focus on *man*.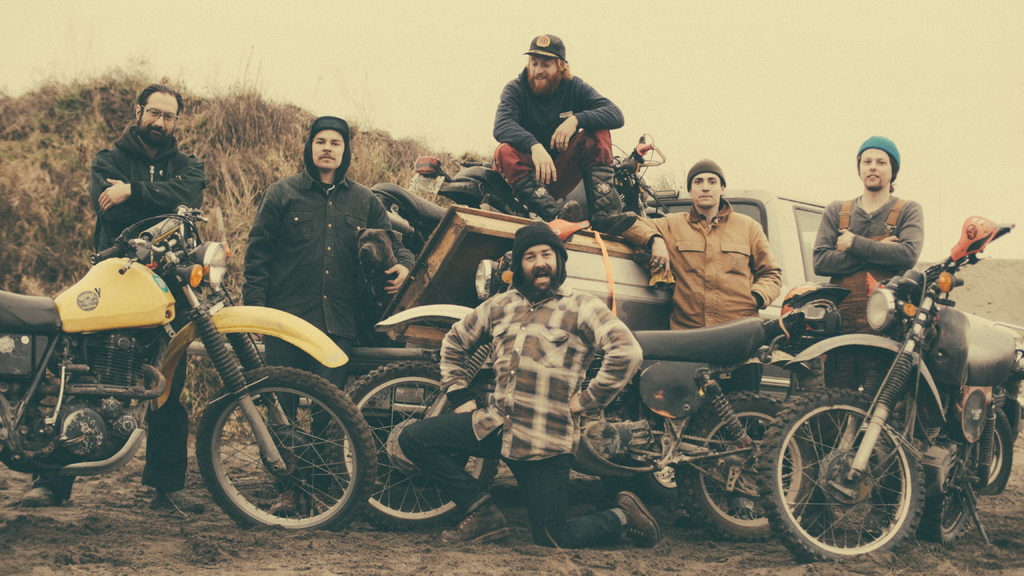
Focused at pyautogui.locateOnScreen(619, 156, 778, 340).
